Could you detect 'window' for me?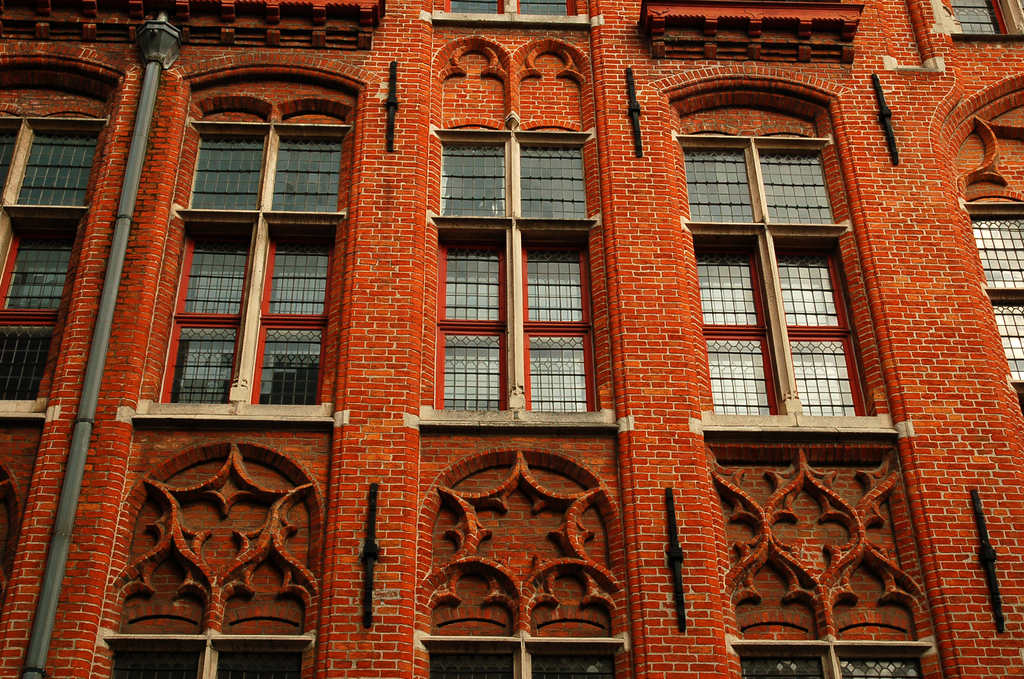
Detection result: (left=0, top=115, right=105, bottom=414).
